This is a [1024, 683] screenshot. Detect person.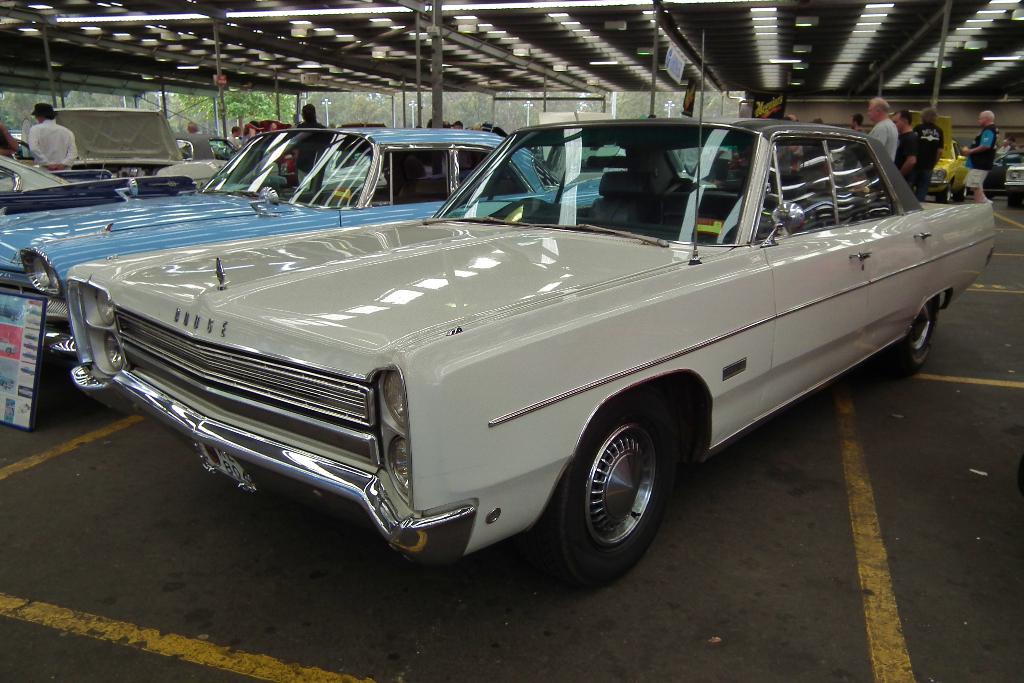
crop(913, 103, 941, 198).
